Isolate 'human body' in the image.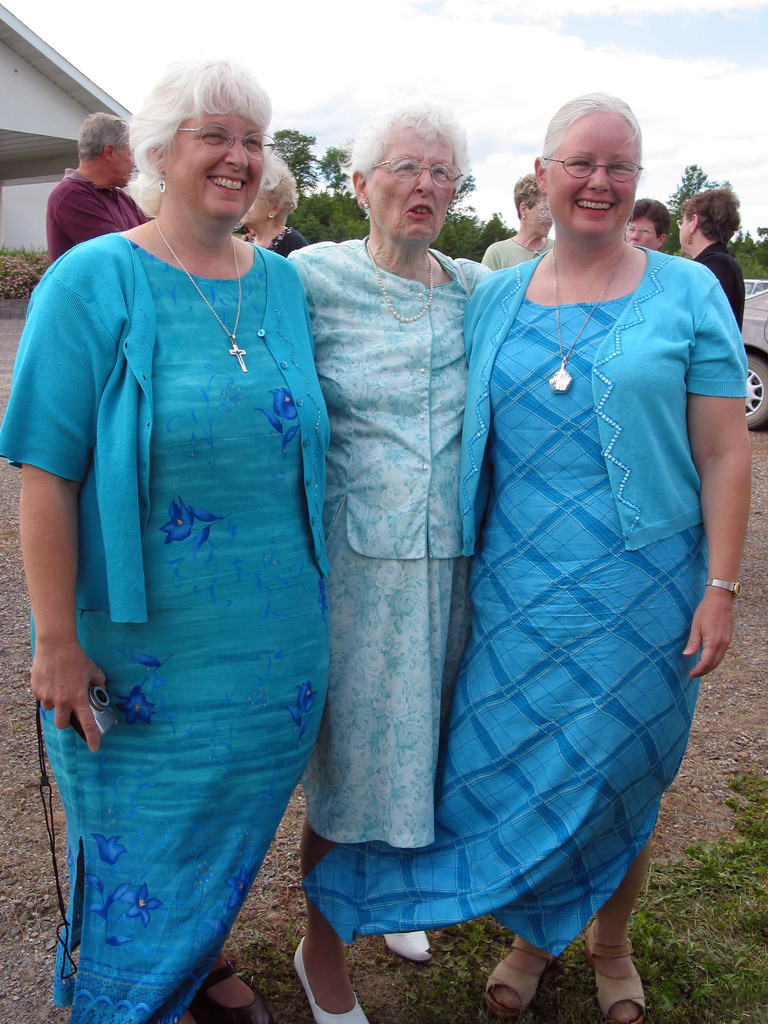
Isolated region: detection(460, 83, 761, 1009).
